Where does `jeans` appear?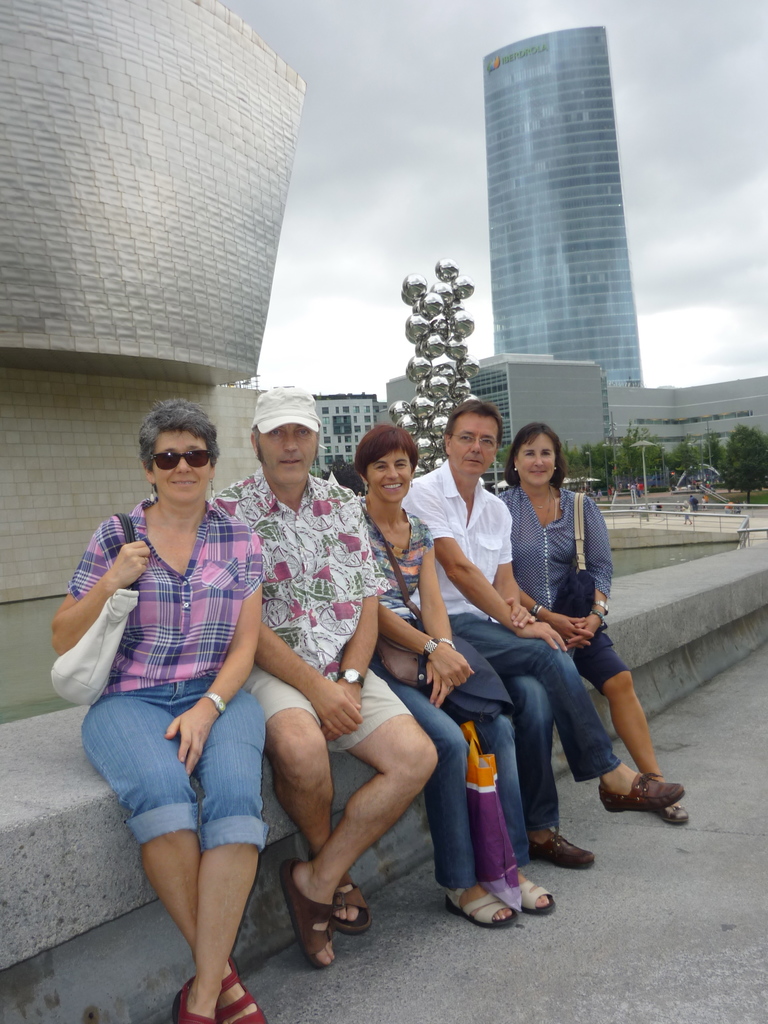
Appears at left=79, top=675, right=269, bottom=857.
